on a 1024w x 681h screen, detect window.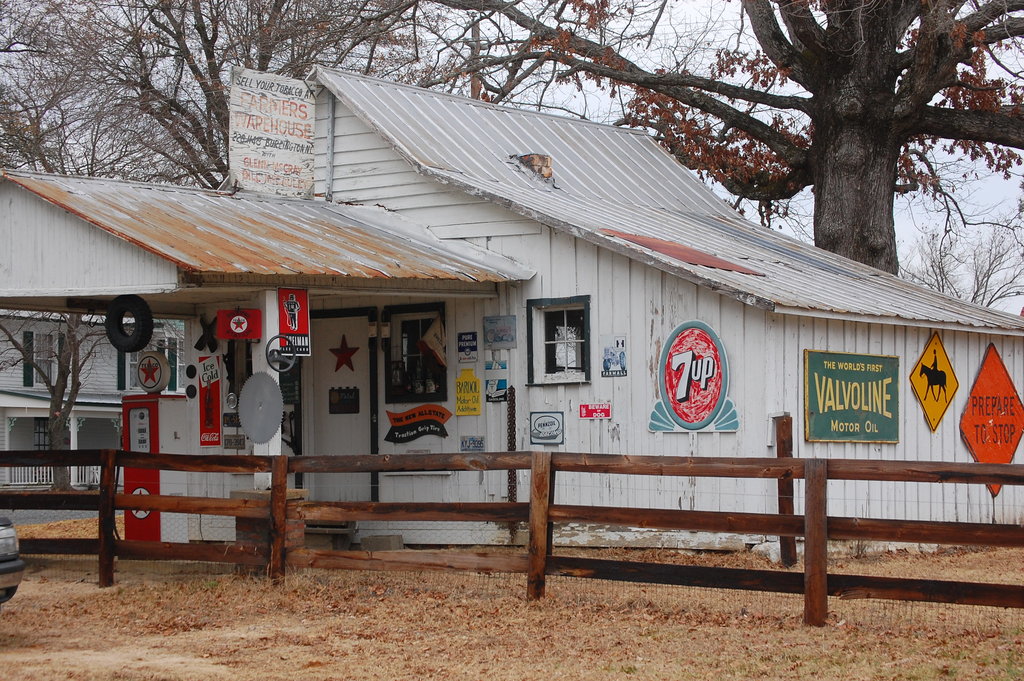
box=[24, 324, 98, 384].
